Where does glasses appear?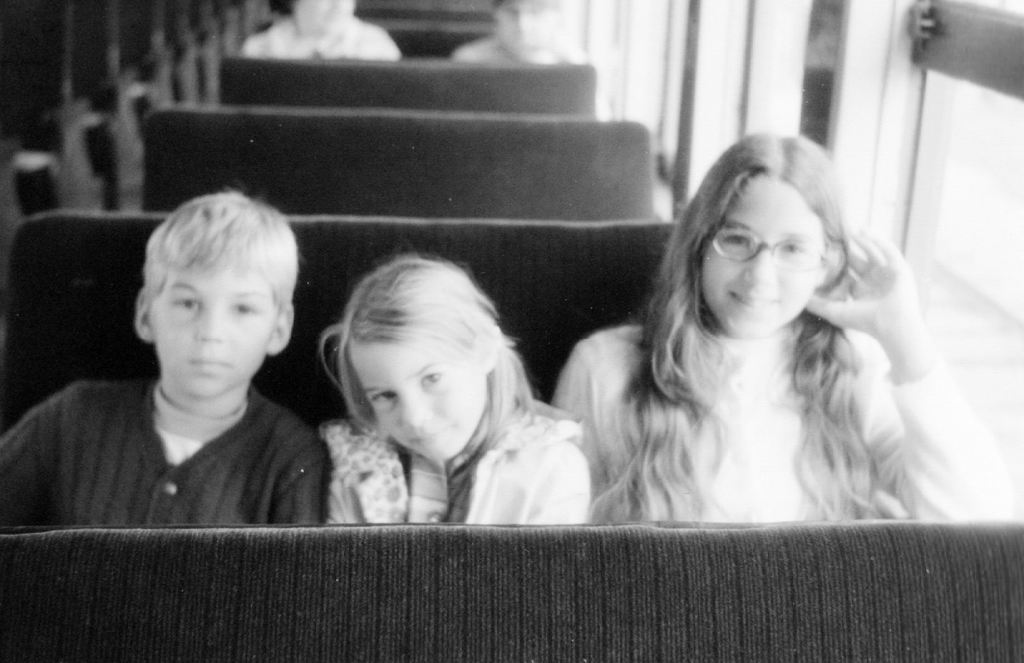
Appears at (x1=715, y1=222, x2=828, y2=274).
